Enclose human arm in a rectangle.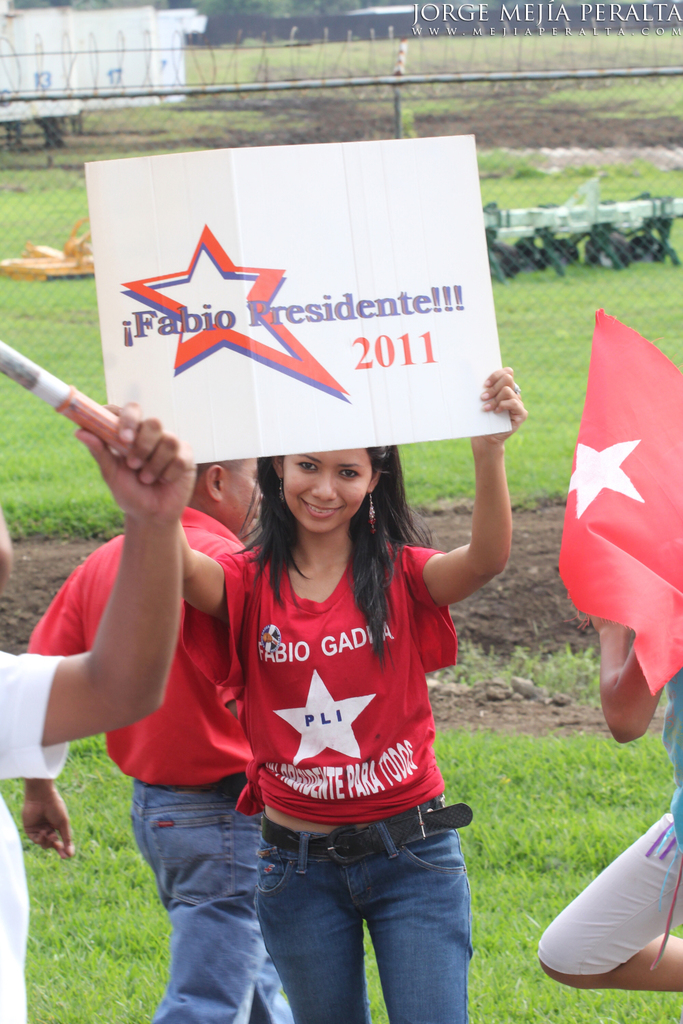
176/518/236/631.
